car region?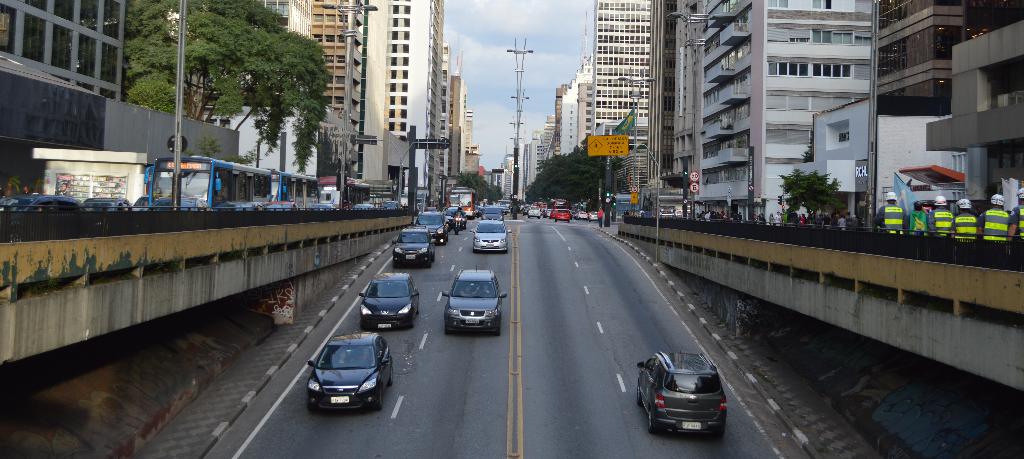
x1=303 y1=321 x2=397 y2=413
